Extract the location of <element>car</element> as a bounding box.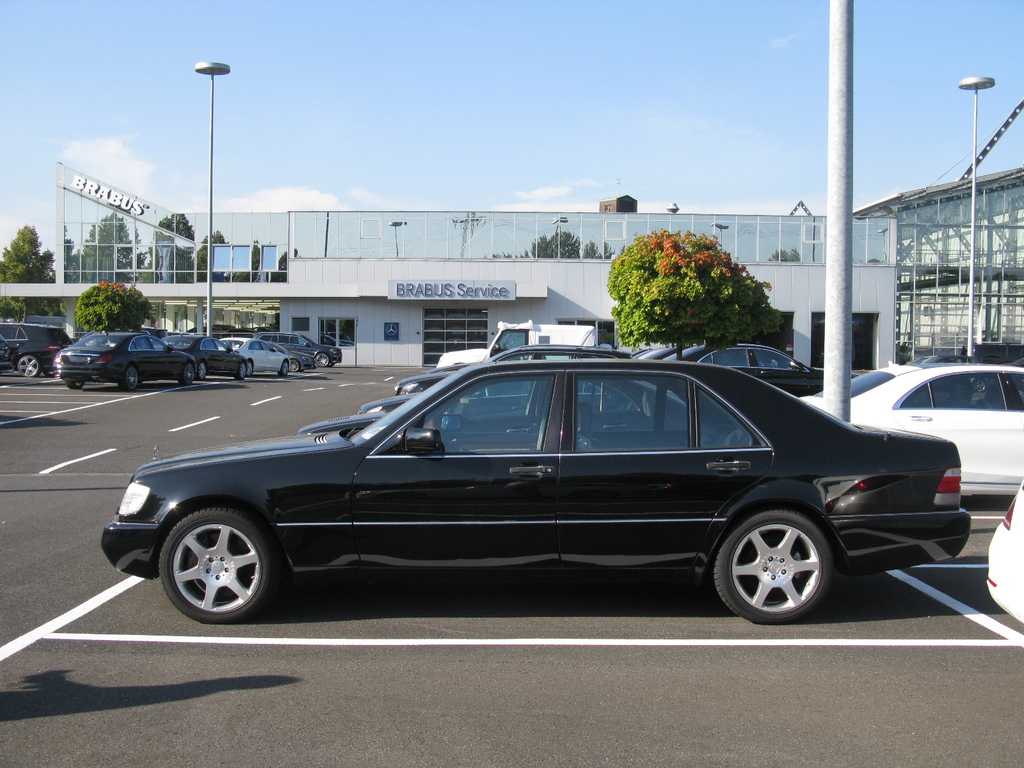
{"x1": 0, "y1": 320, "x2": 75, "y2": 381}.
